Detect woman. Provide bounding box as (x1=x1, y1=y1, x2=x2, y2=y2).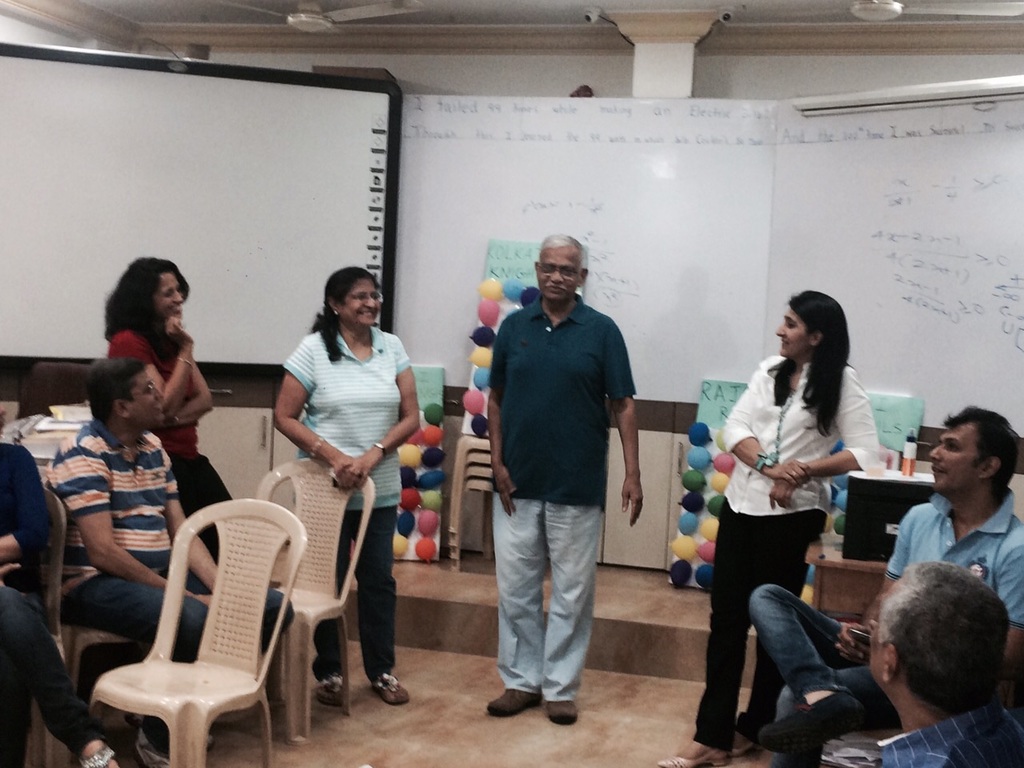
(x1=658, y1=291, x2=879, y2=767).
